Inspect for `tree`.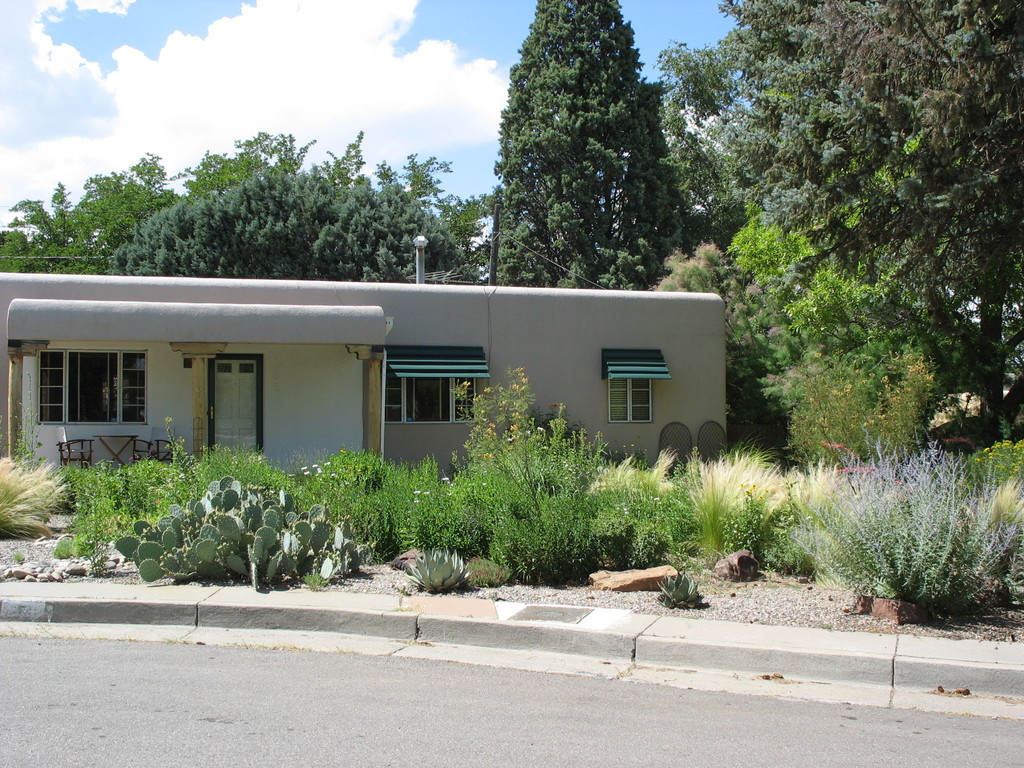
Inspection: pyautogui.locateOnScreen(109, 169, 467, 278).
